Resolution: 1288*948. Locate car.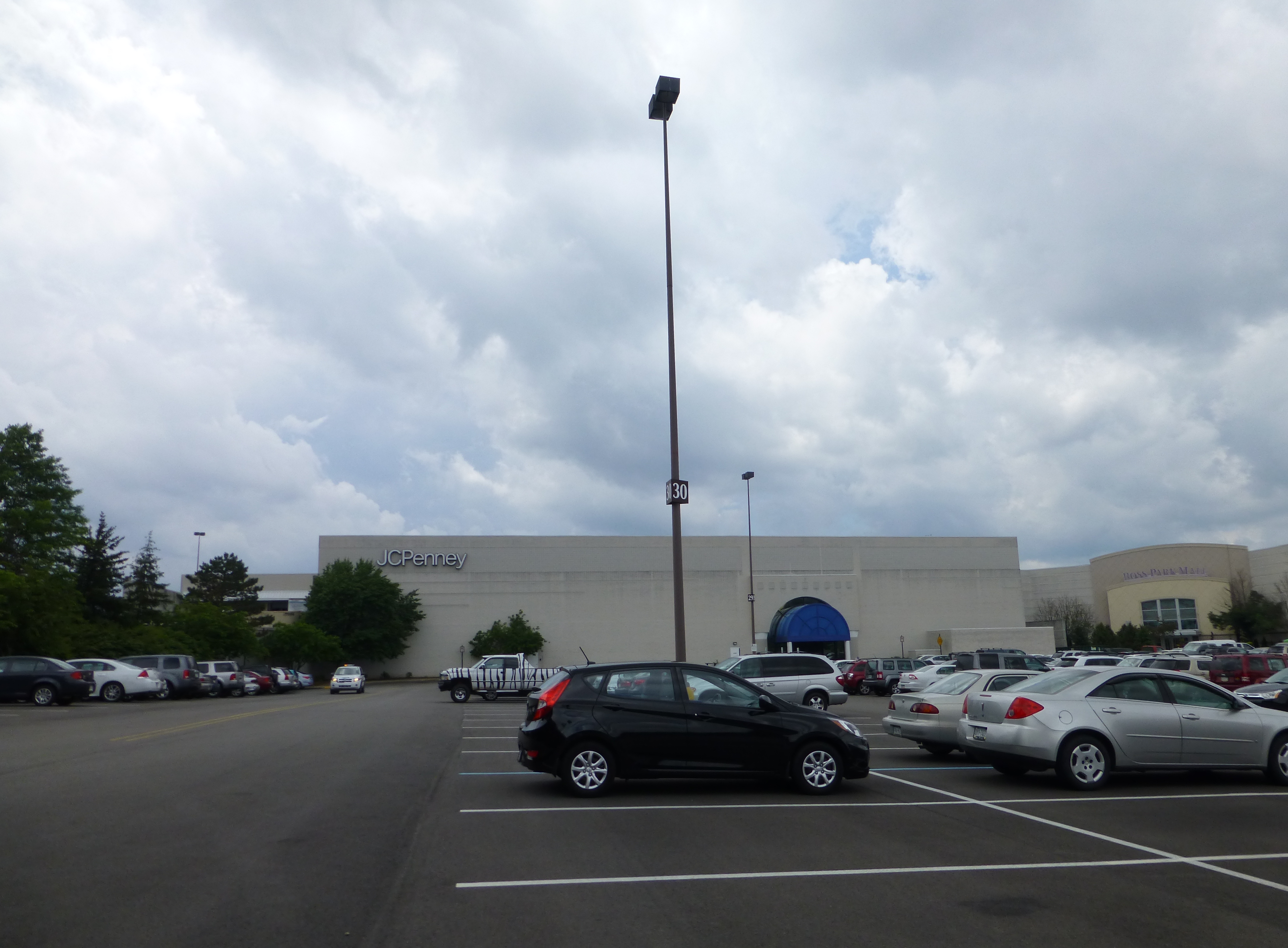
Rect(268, 202, 318, 233).
